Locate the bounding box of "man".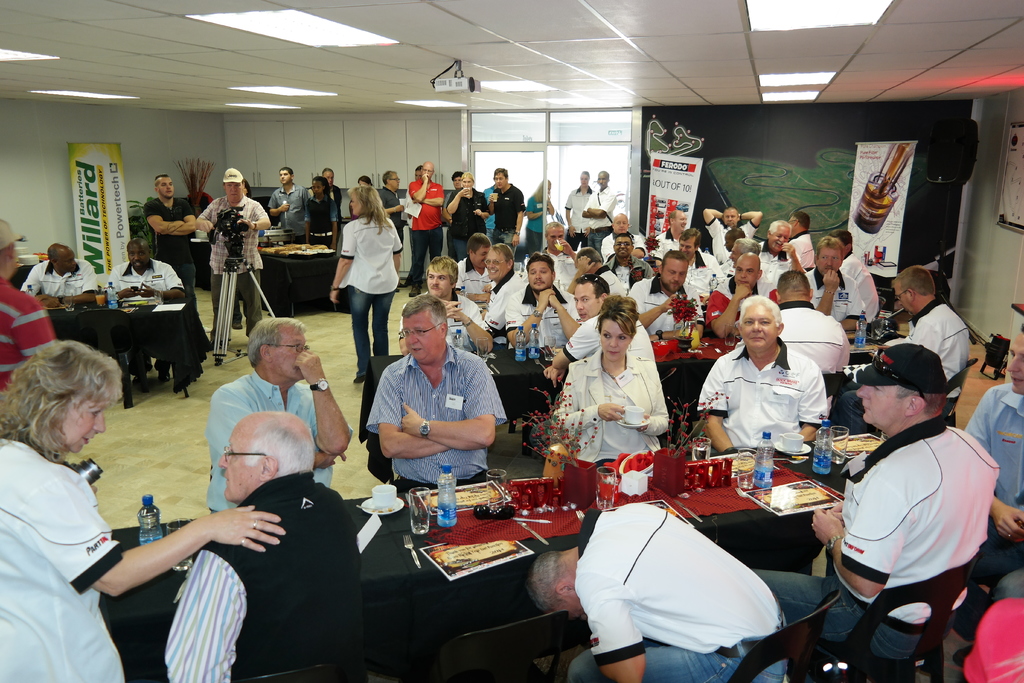
Bounding box: pyautogui.locateOnScreen(406, 160, 445, 299).
